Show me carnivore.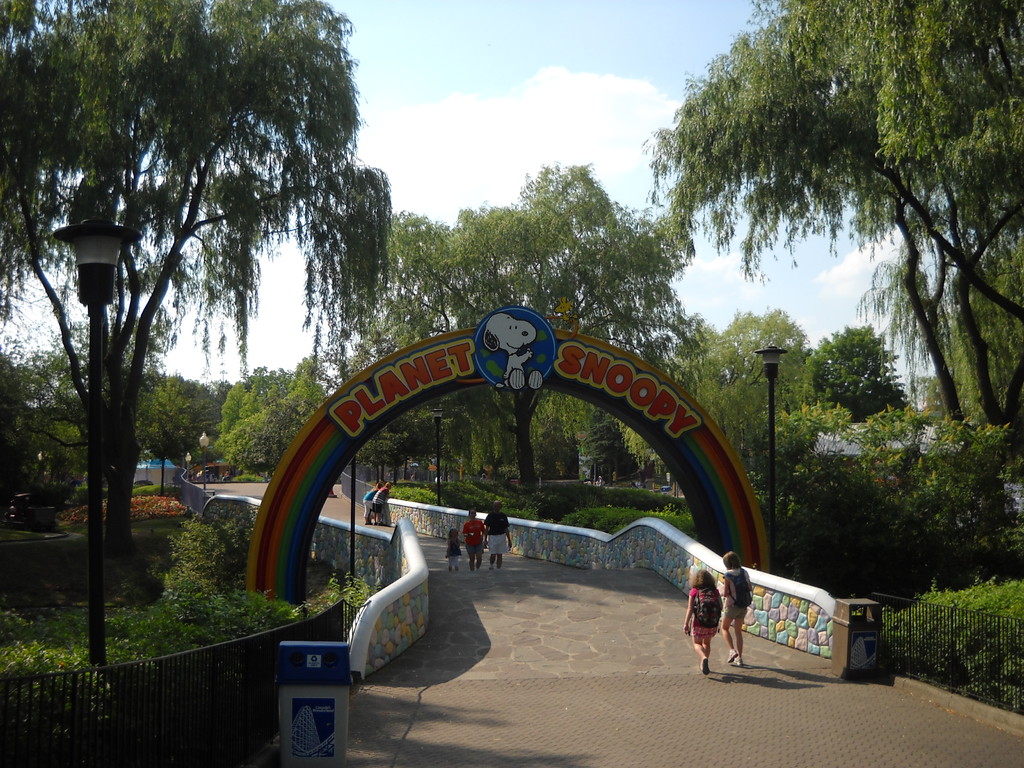
carnivore is here: <region>361, 488, 376, 520</region>.
